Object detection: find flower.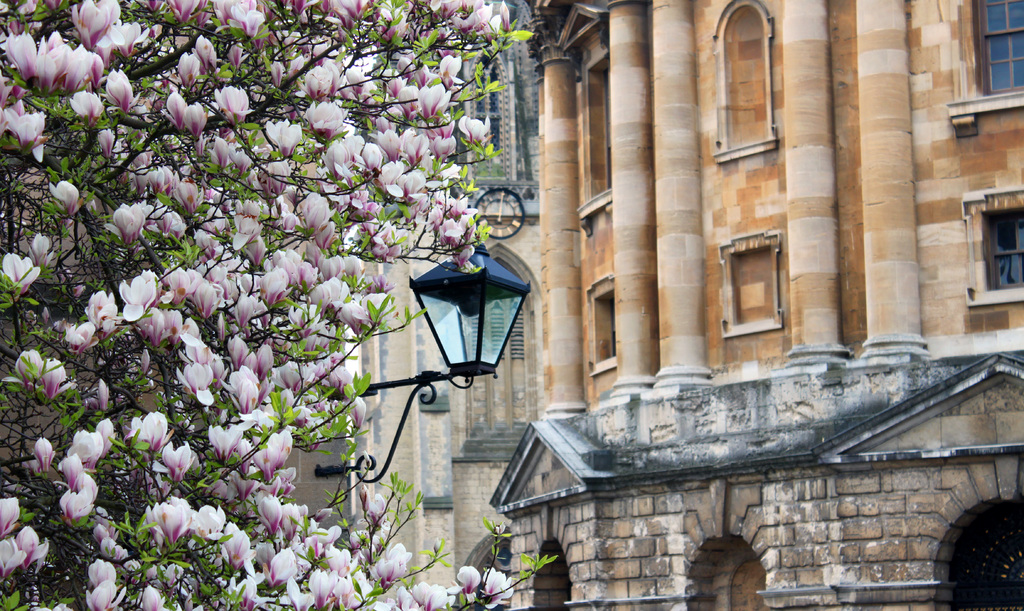
{"x1": 0, "y1": 496, "x2": 20, "y2": 542}.
